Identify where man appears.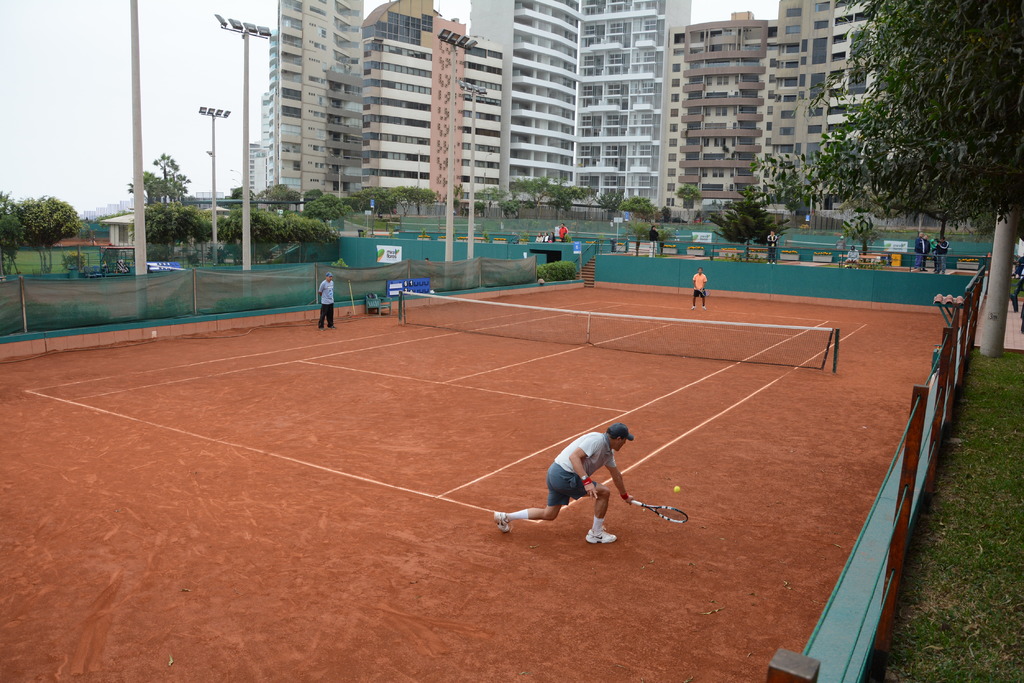
Appears at bbox=[765, 229, 778, 264].
